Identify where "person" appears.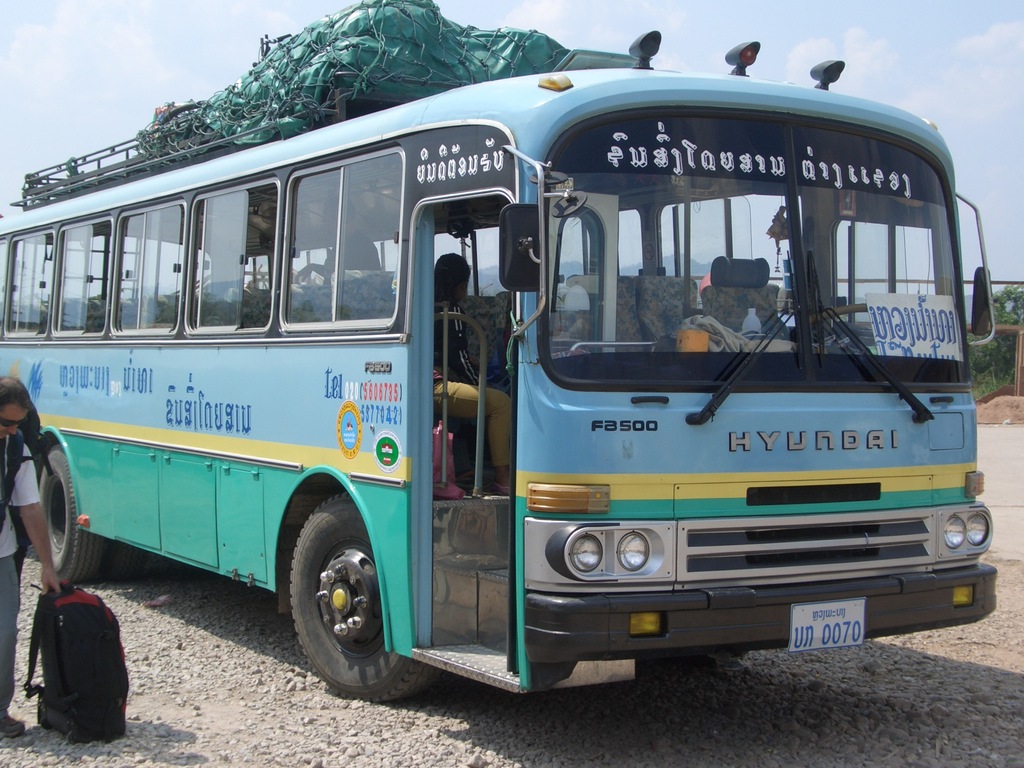
Appears at (x1=0, y1=381, x2=58, y2=737).
